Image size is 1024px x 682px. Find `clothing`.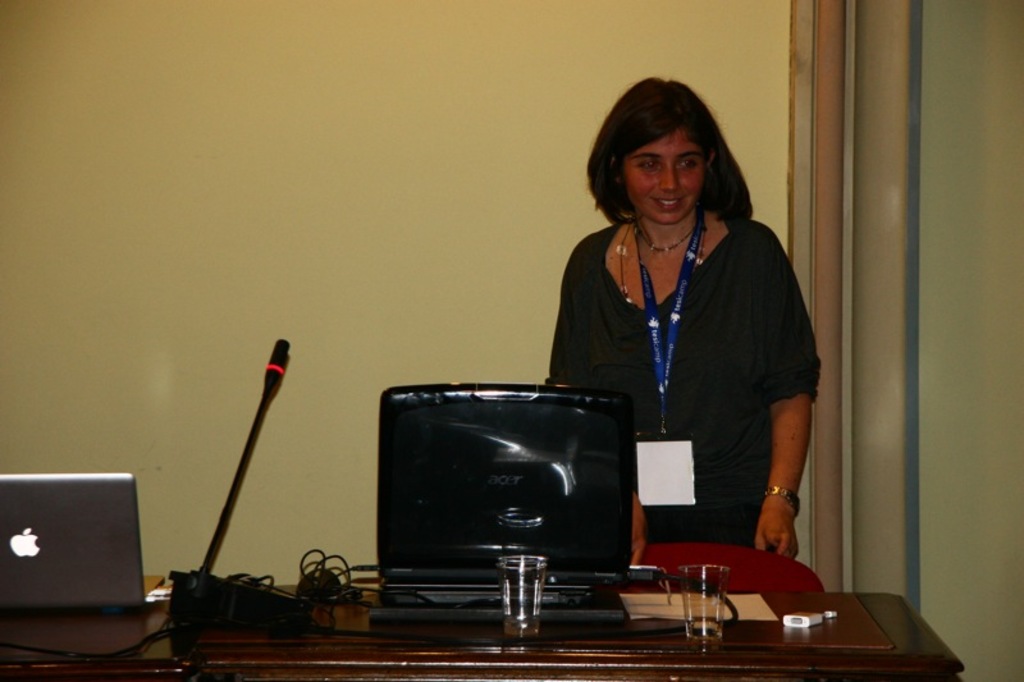
x1=545, y1=154, x2=829, y2=571.
